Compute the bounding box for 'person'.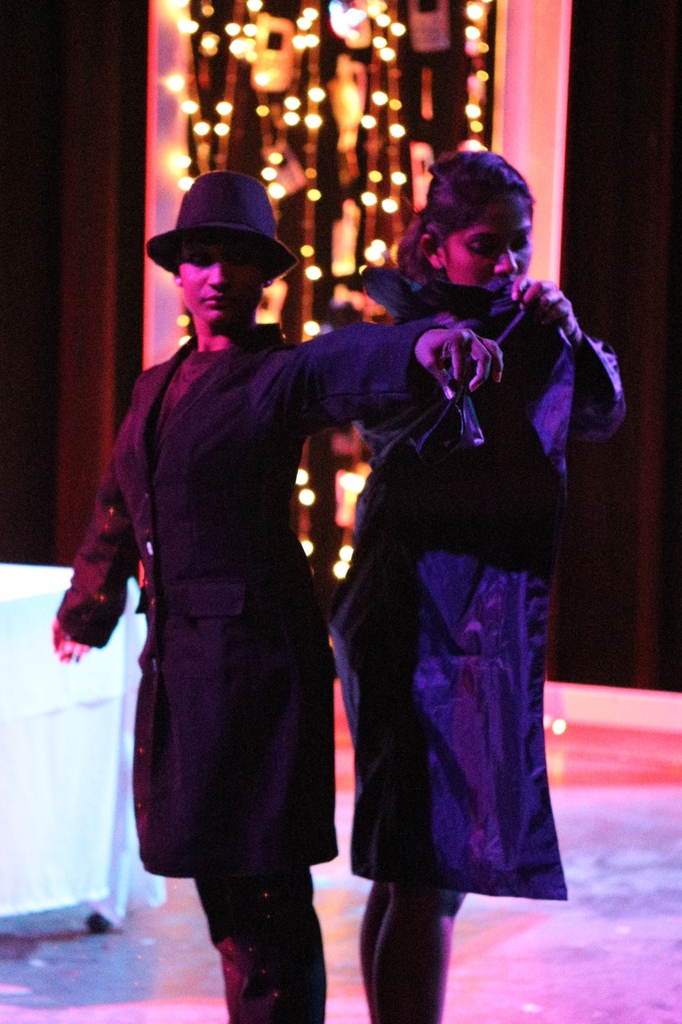
x1=84 y1=173 x2=377 y2=1004.
